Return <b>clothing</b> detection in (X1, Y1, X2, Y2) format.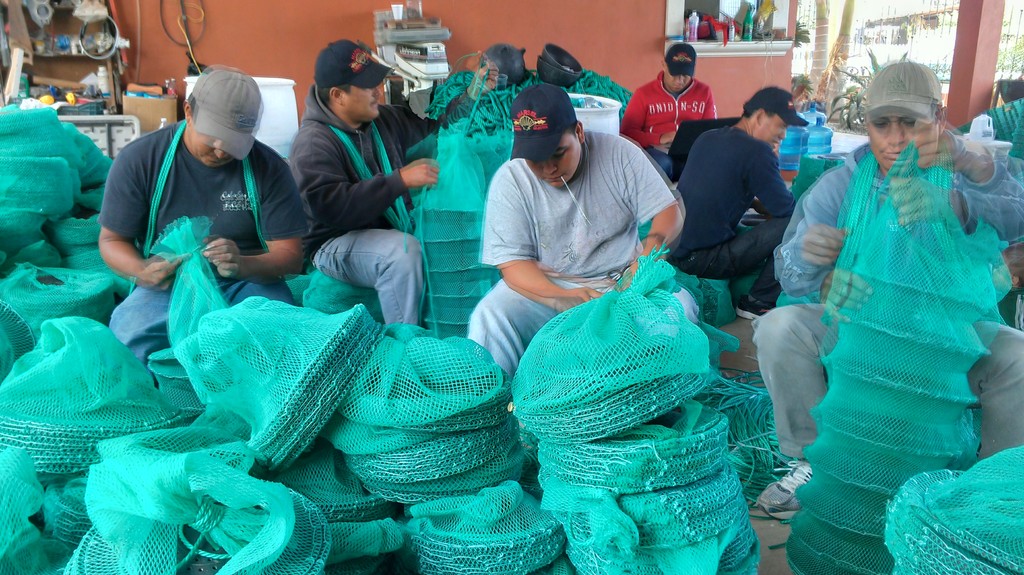
(671, 124, 783, 311).
